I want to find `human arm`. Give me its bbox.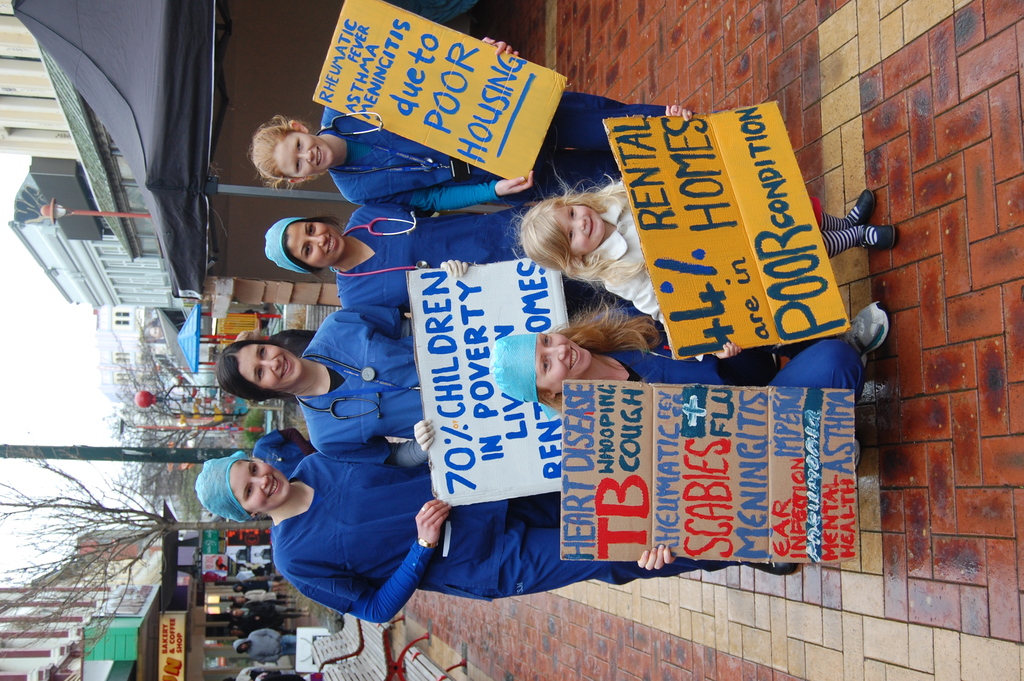
[left=358, top=197, right=431, bottom=230].
